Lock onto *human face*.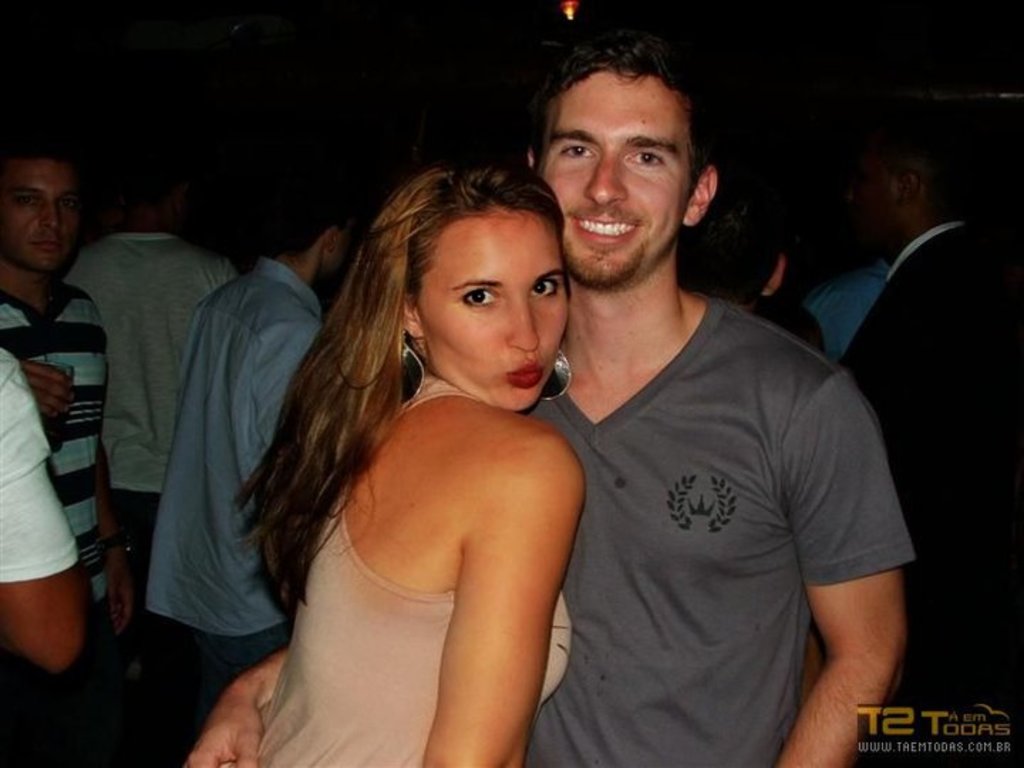
Locked: left=529, top=68, right=700, bottom=296.
